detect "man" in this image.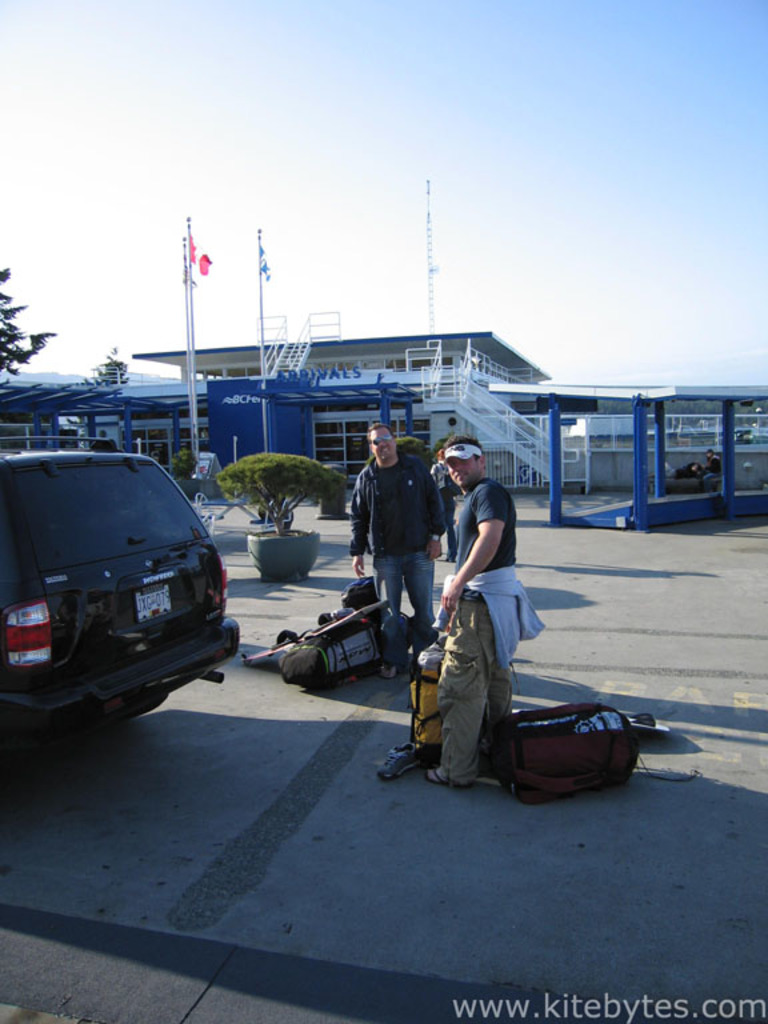
Detection: BBox(343, 435, 447, 639).
